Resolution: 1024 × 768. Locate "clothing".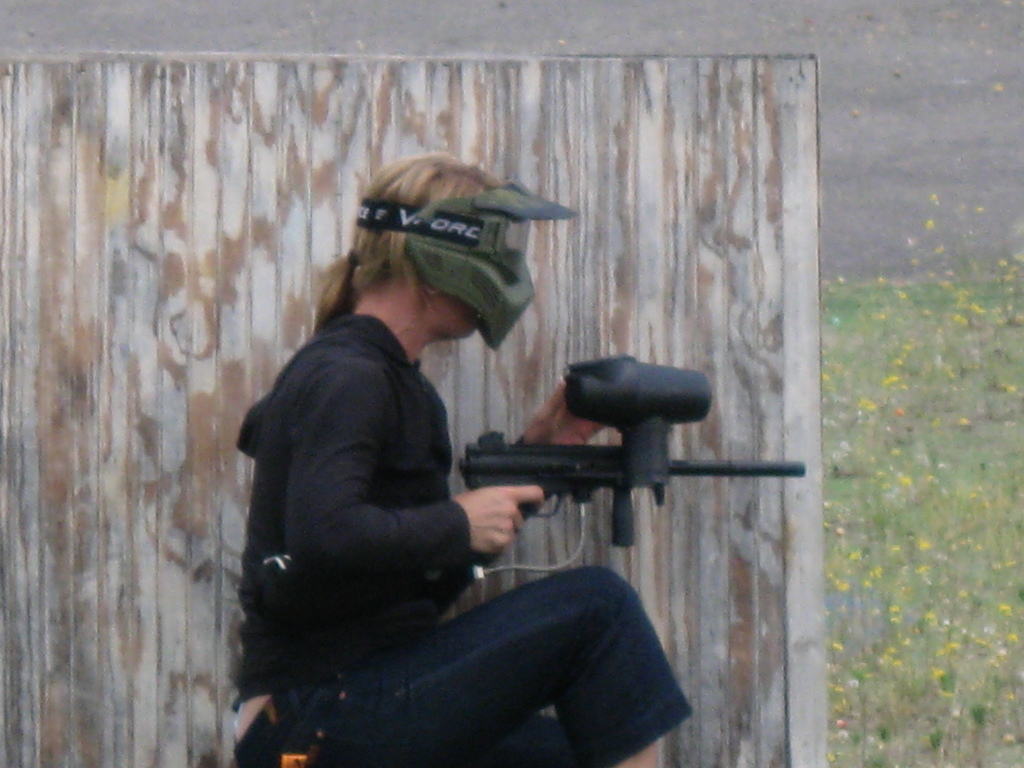
left=236, top=311, right=696, bottom=767.
